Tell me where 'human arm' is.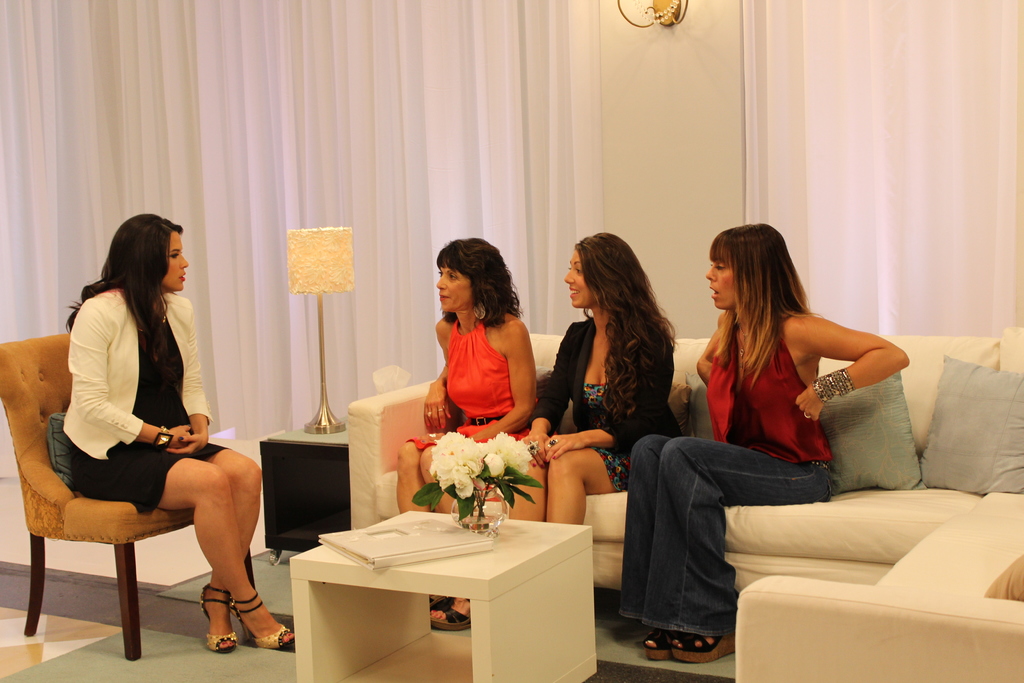
'human arm' is at l=67, t=300, r=193, b=449.
